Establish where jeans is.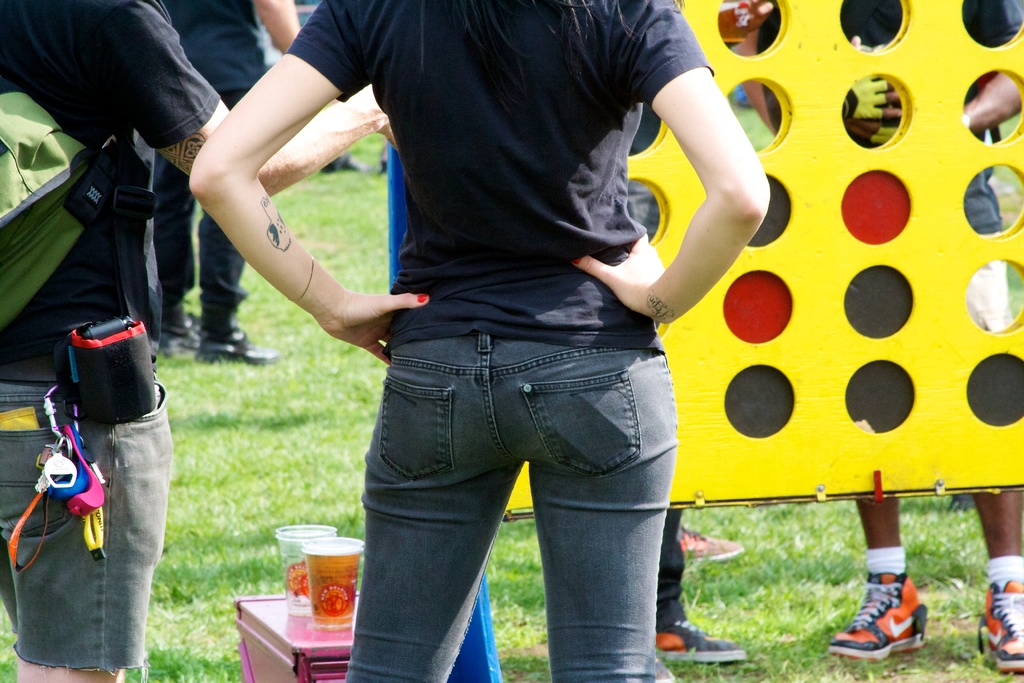
Established at (154,149,244,319).
